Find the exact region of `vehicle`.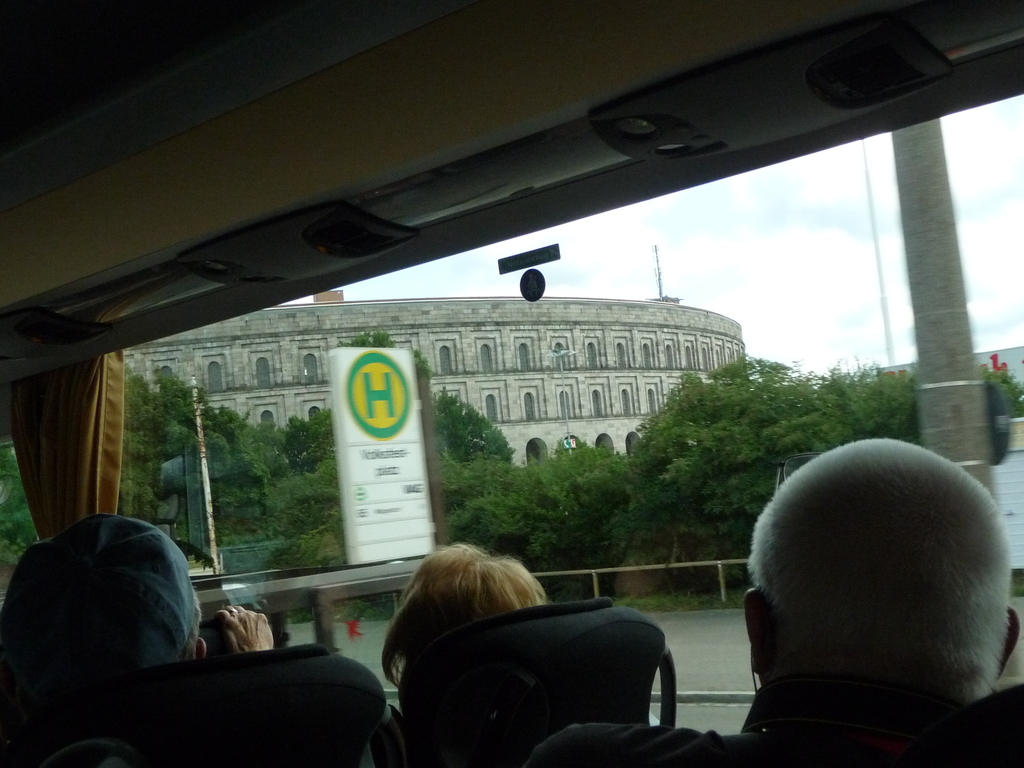
Exact region: <box>0,0,1023,767</box>.
